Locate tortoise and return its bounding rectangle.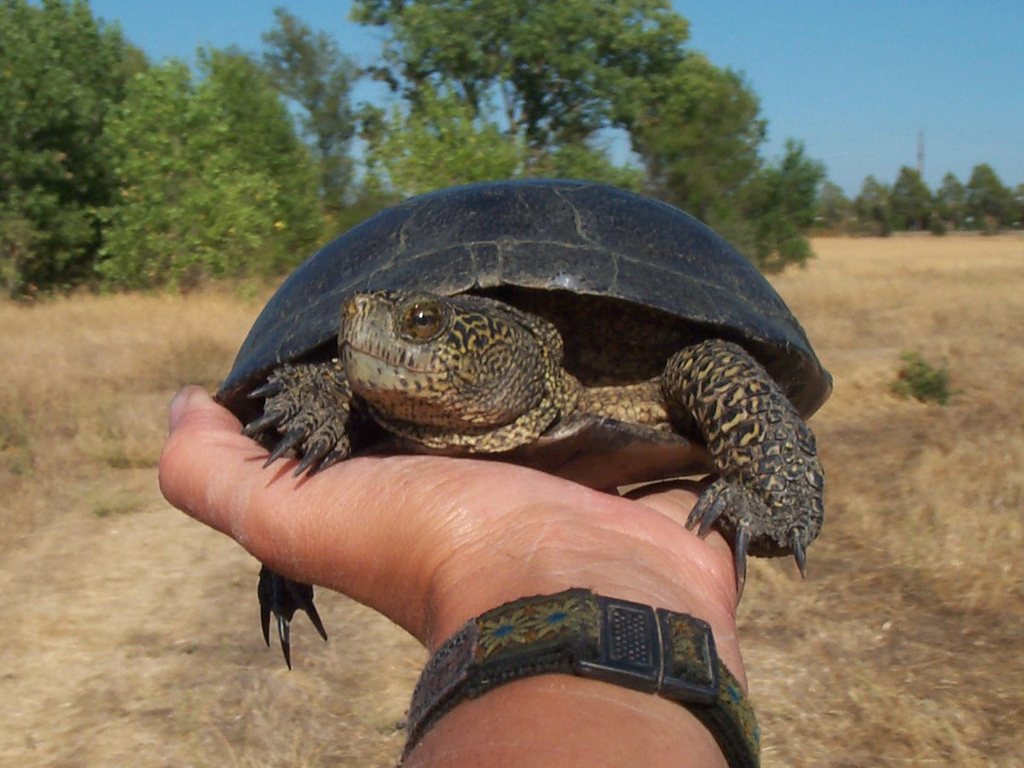
[208,171,832,670].
